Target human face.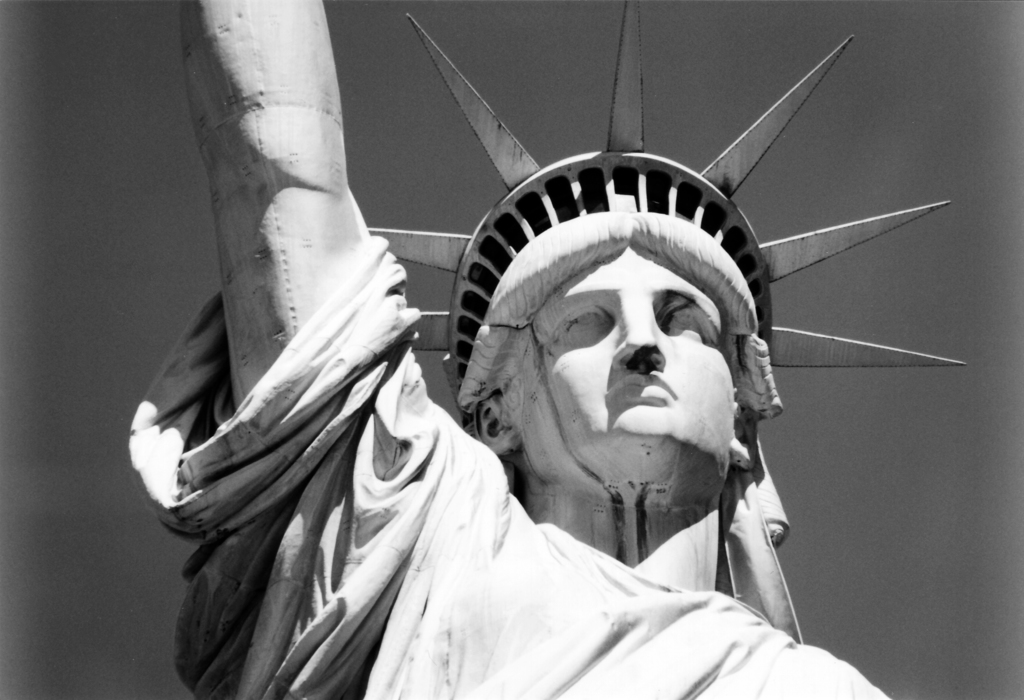
Target region: region(524, 255, 735, 485).
